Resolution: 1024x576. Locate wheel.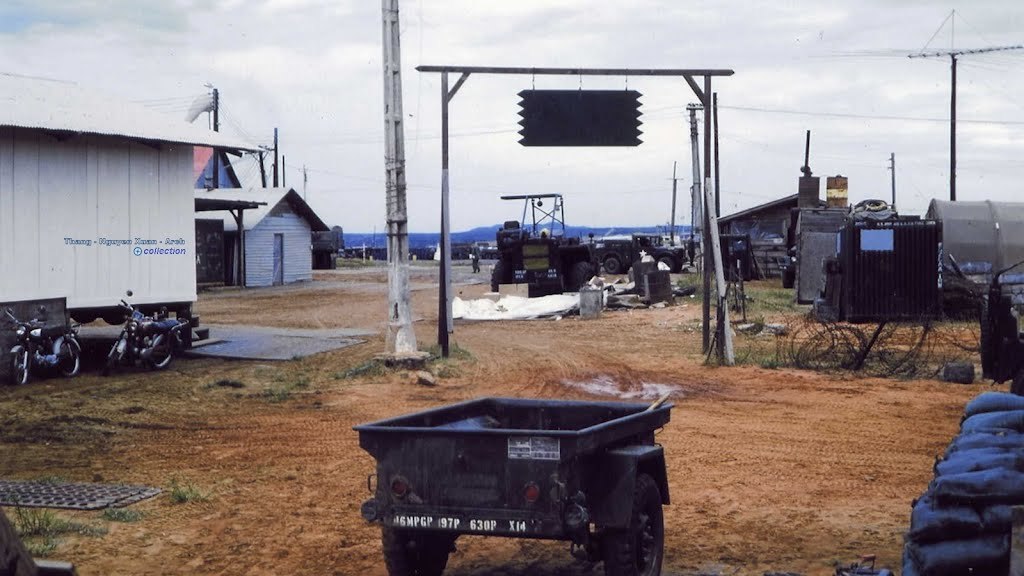
x1=0, y1=355, x2=28, y2=389.
